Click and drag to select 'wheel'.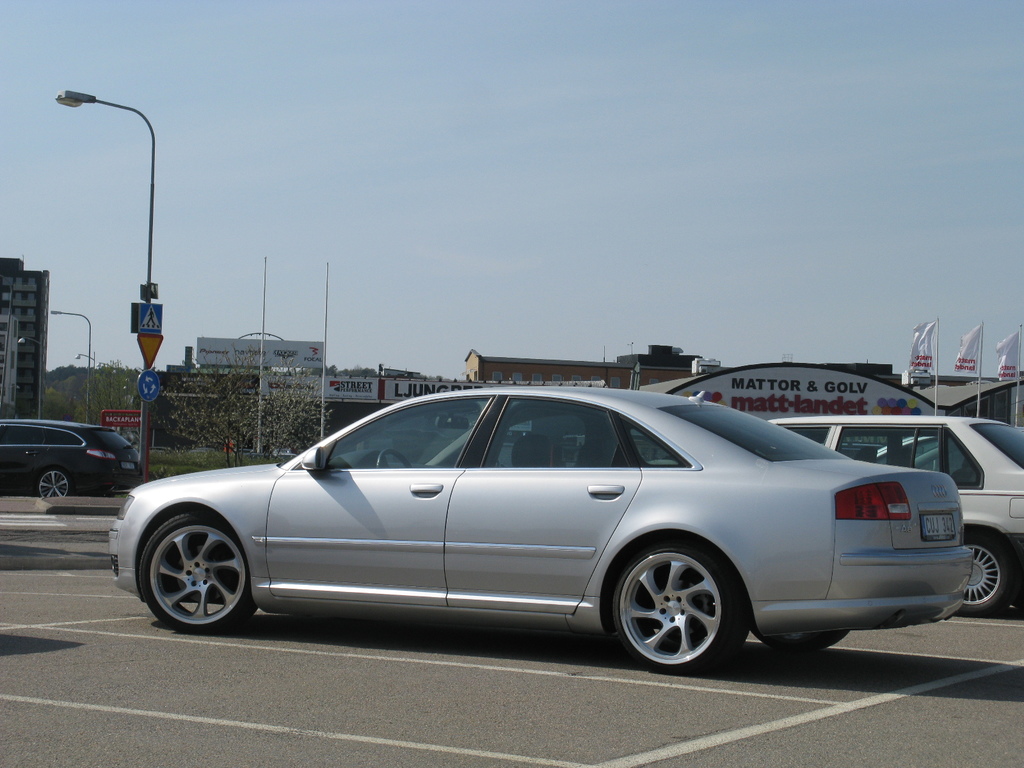
Selection: 959, 537, 1013, 612.
